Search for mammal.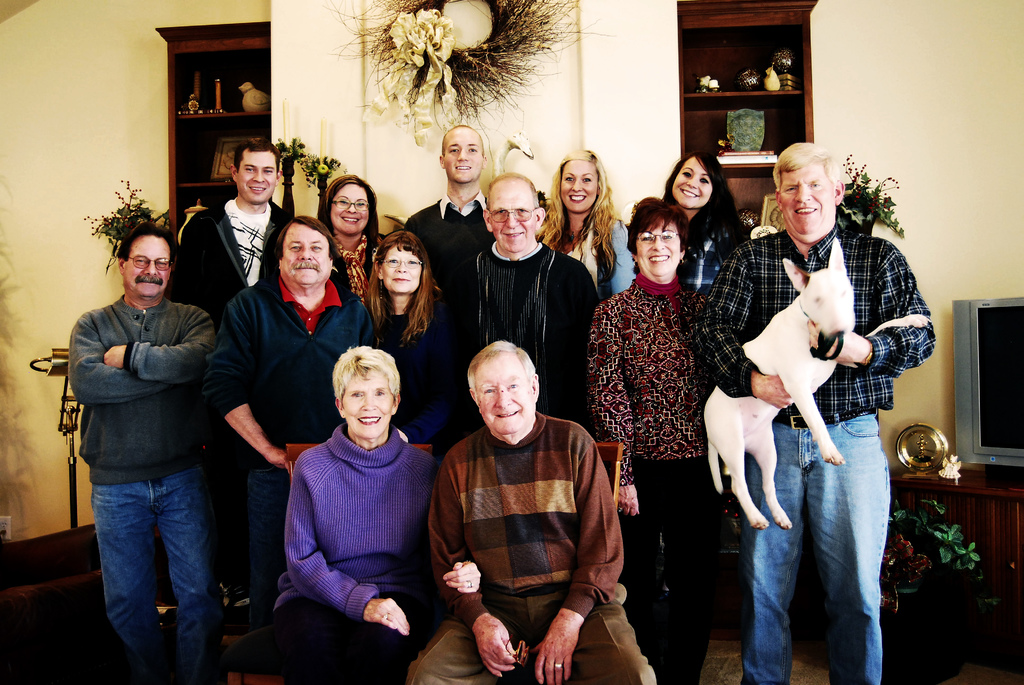
Found at [left=357, top=228, right=468, bottom=451].
